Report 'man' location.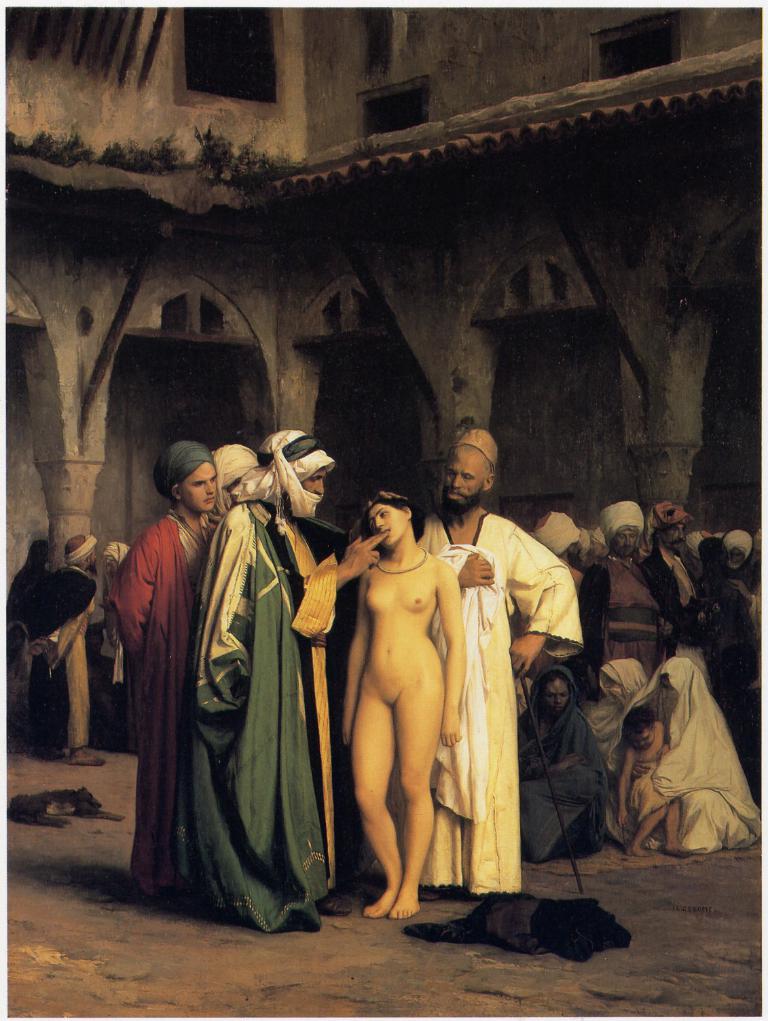
Report: {"left": 414, "top": 425, "right": 583, "bottom": 889}.
